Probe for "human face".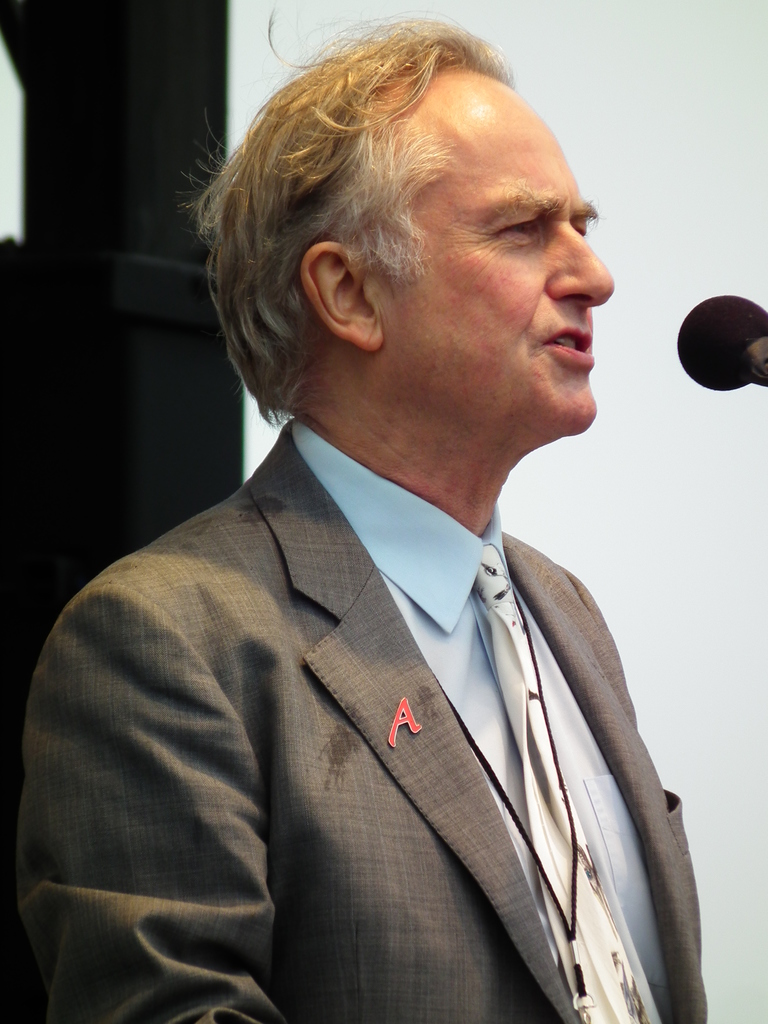
Probe result: box=[373, 68, 611, 431].
